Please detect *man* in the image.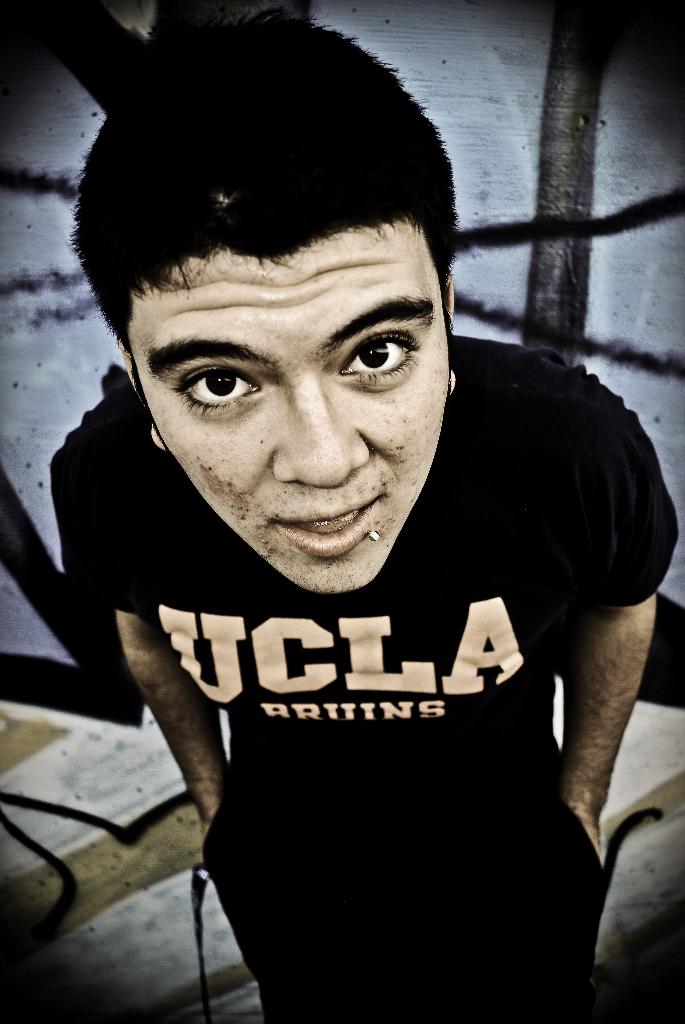
15/44/670/984.
